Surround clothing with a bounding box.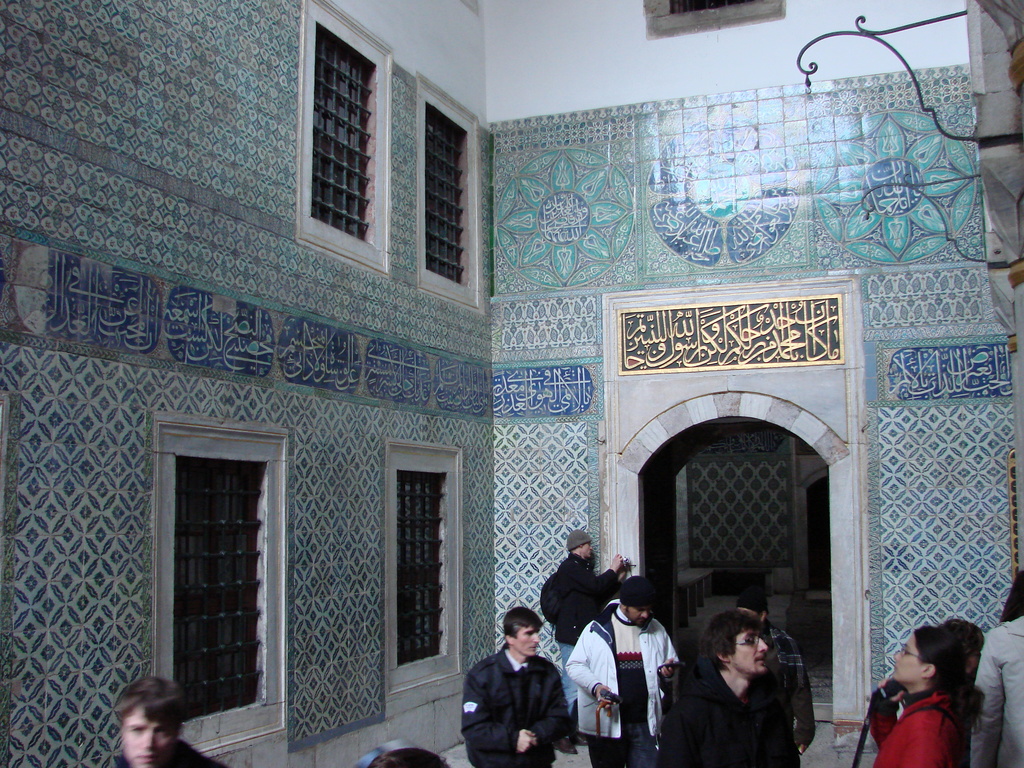
<bbox>657, 667, 808, 767</bbox>.
